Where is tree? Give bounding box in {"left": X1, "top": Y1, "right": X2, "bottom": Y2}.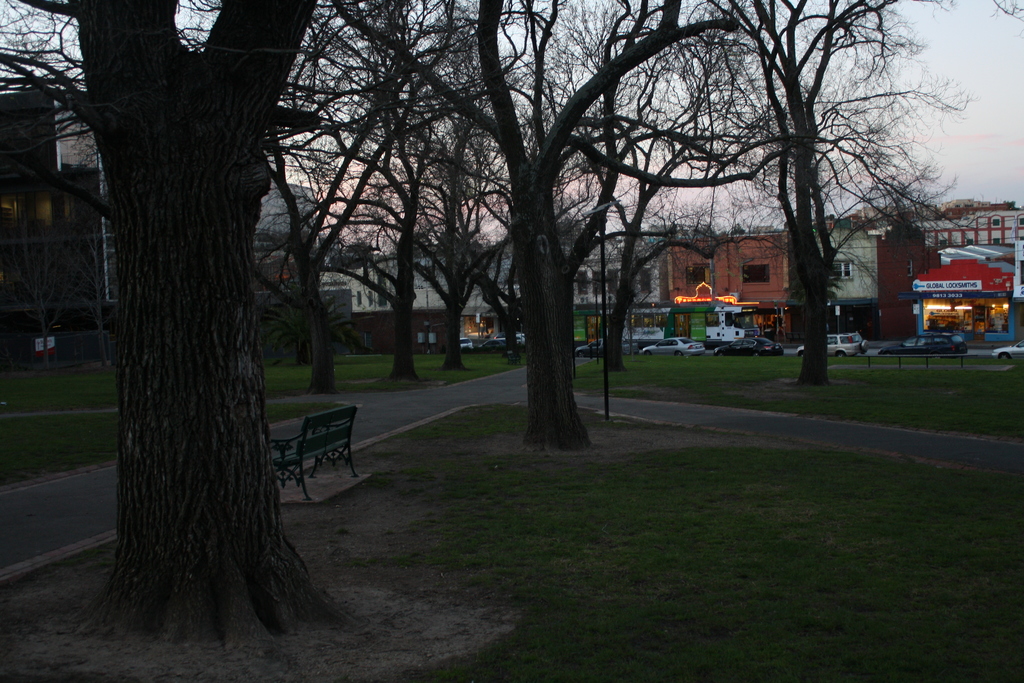
{"left": 556, "top": 0, "right": 1023, "bottom": 386}.
